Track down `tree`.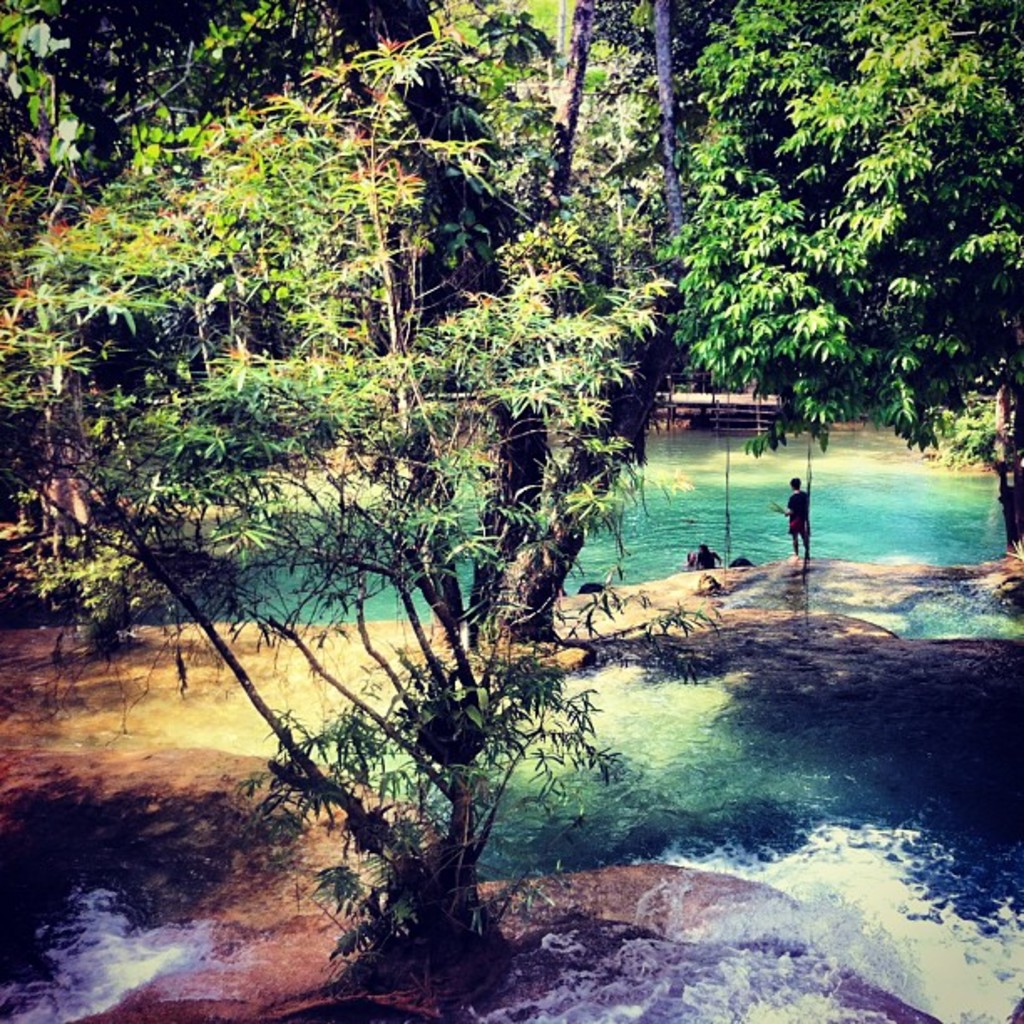
Tracked to select_region(663, 0, 1022, 569).
